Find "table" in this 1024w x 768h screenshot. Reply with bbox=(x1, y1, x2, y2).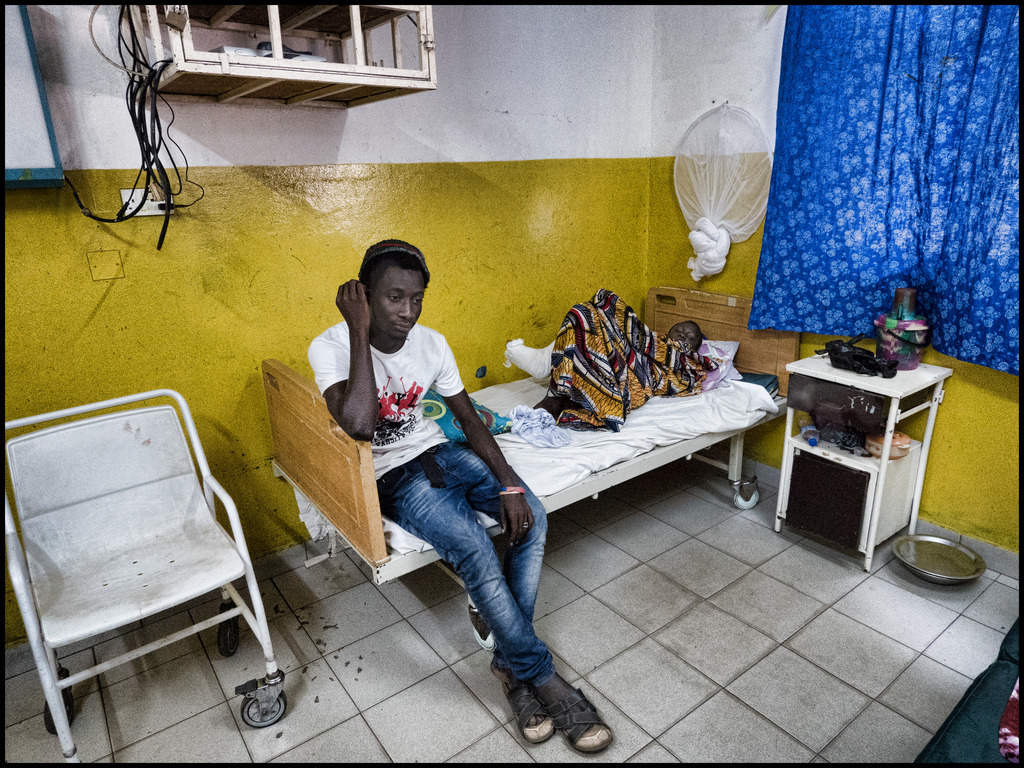
bbox=(774, 349, 954, 575).
